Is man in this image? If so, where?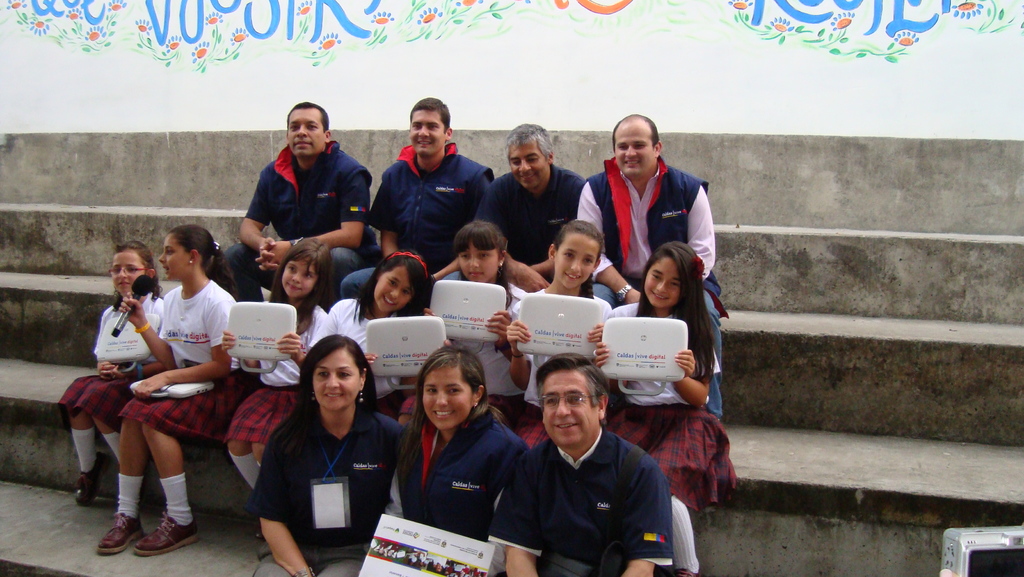
Yes, at 463 123 591 293.
